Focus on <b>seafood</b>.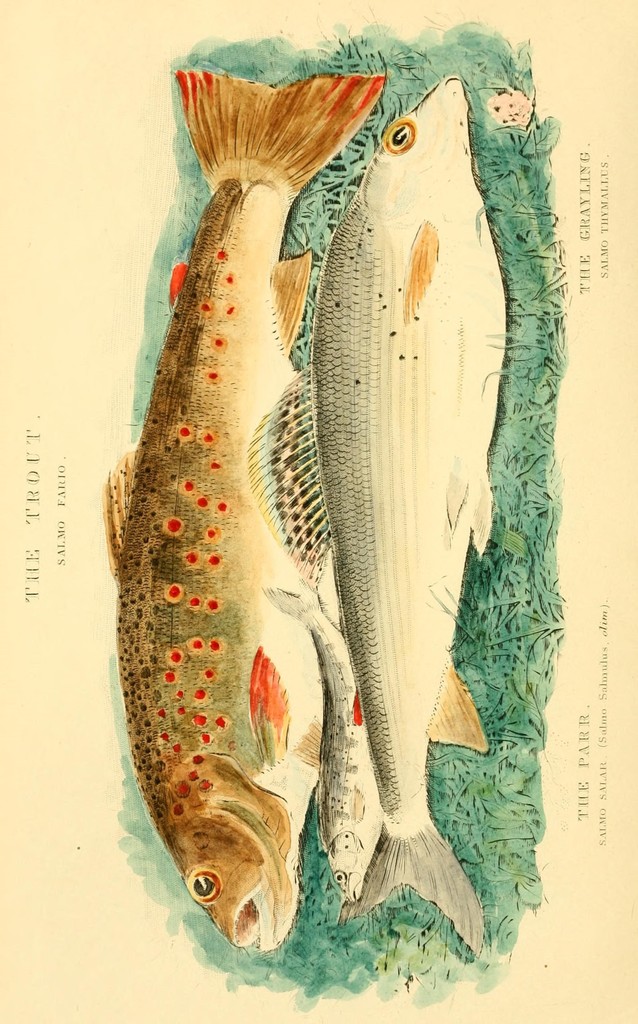
Focused at pyautogui.locateOnScreen(261, 547, 379, 909).
